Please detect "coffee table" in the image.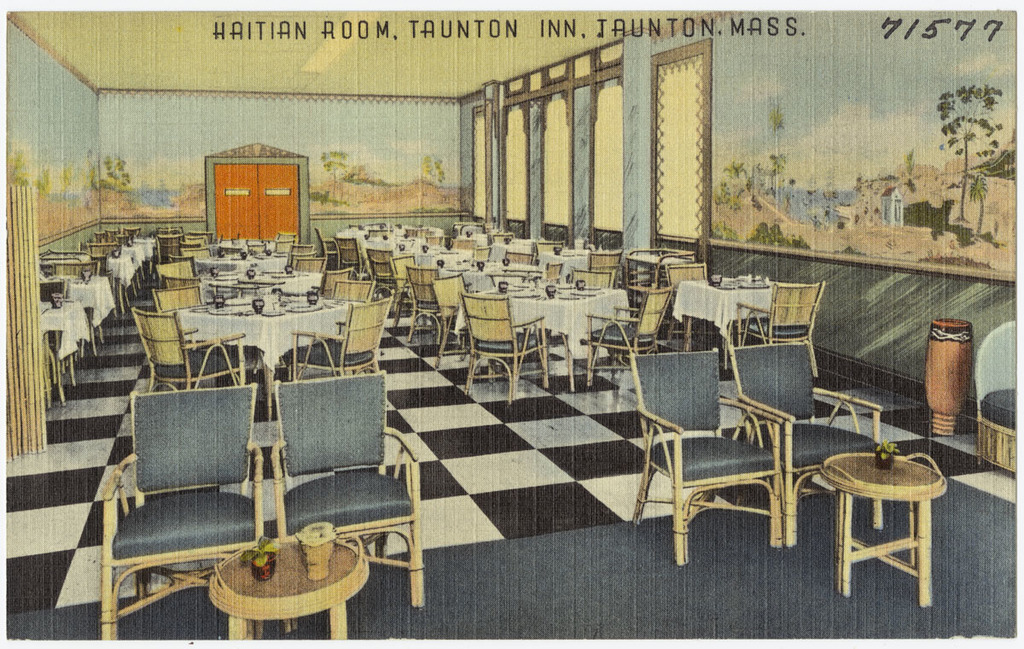
box(170, 297, 352, 381).
